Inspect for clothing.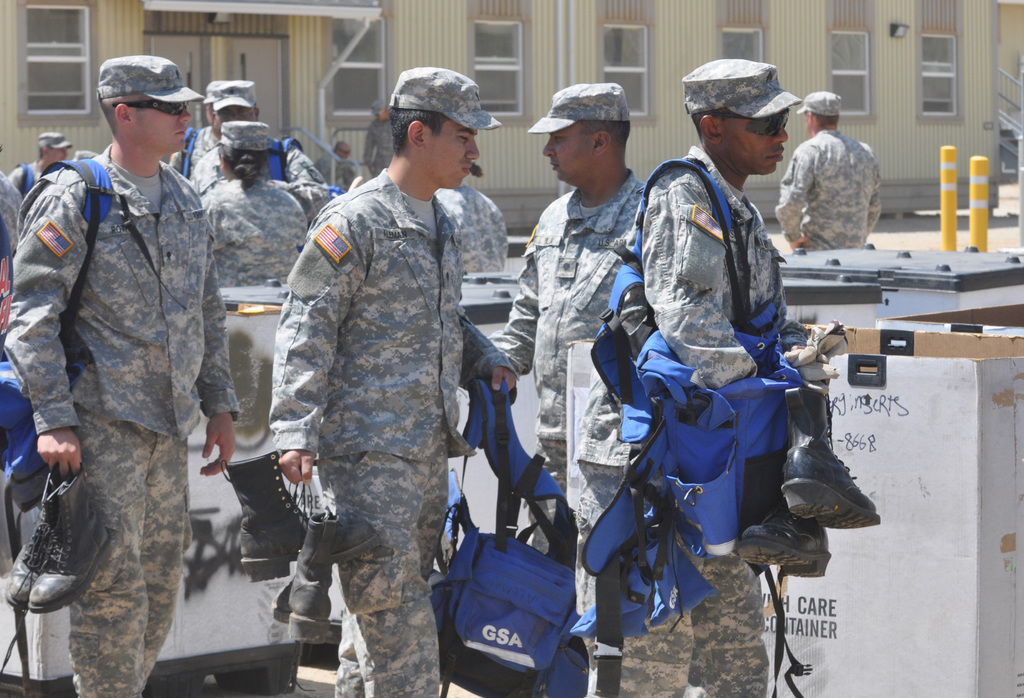
Inspection: Rect(164, 124, 337, 284).
